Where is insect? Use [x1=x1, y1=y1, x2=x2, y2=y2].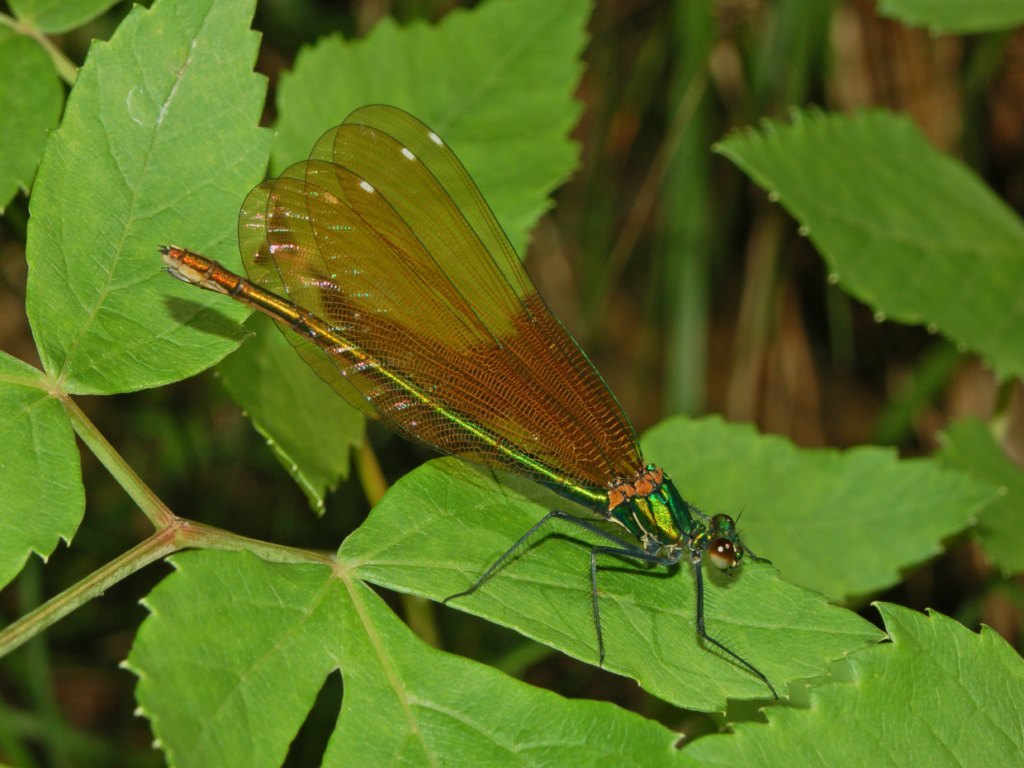
[x1=160, y1=103, x2=785, y2=697].
